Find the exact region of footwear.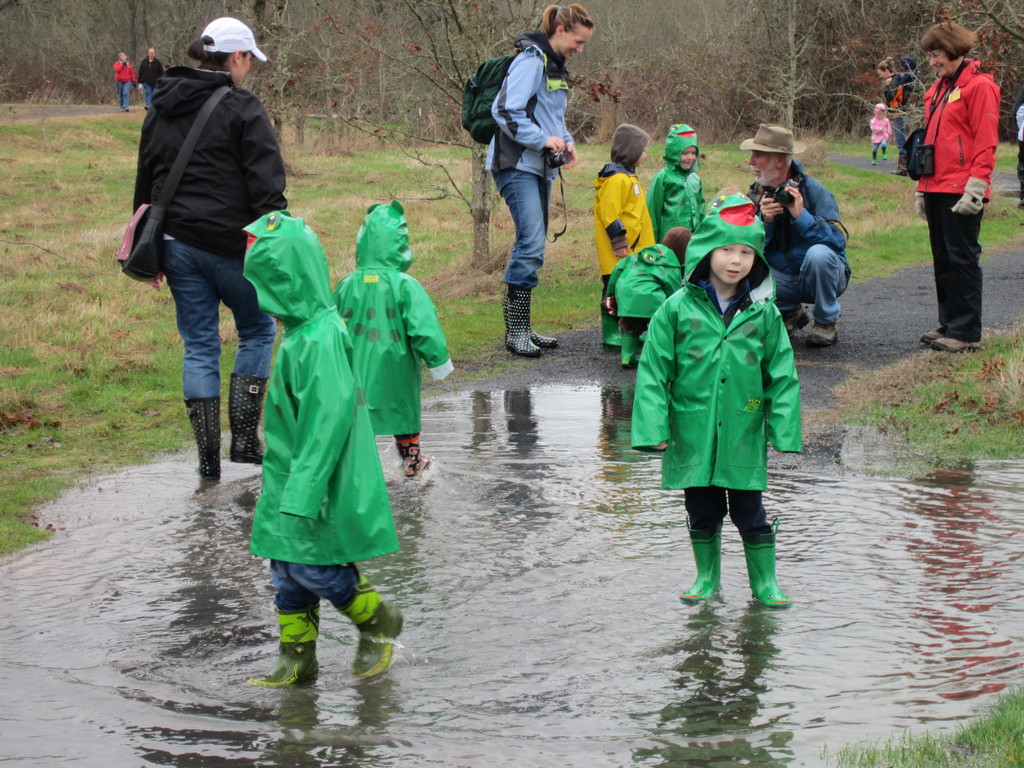
Exact region: locate(230, 373, 264, 465).
